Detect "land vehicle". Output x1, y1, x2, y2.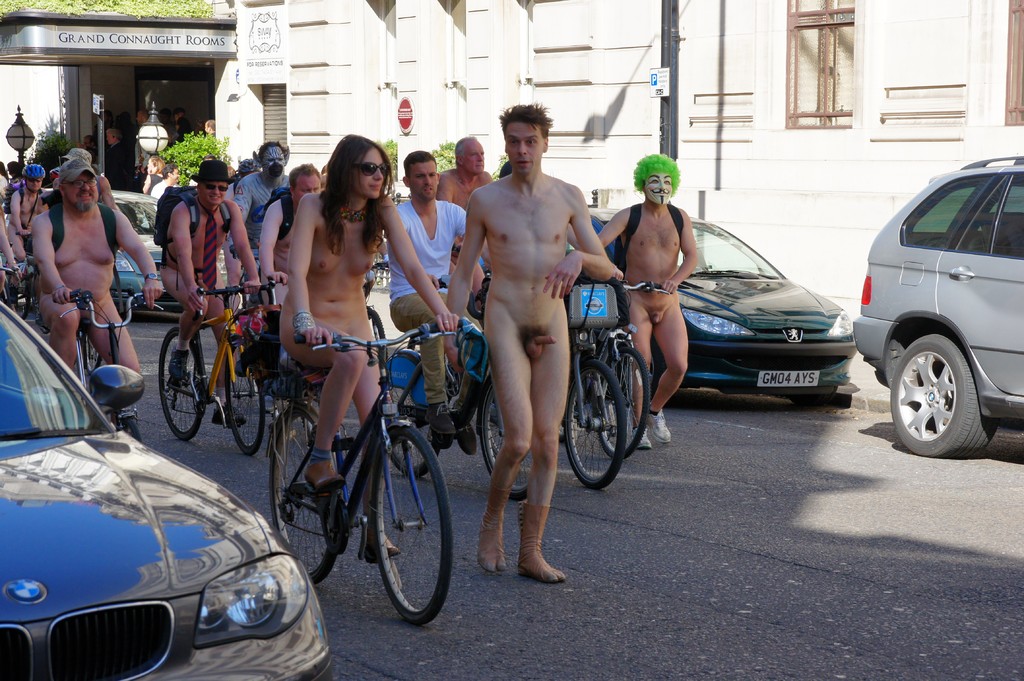
0, 298, 340, 680.
